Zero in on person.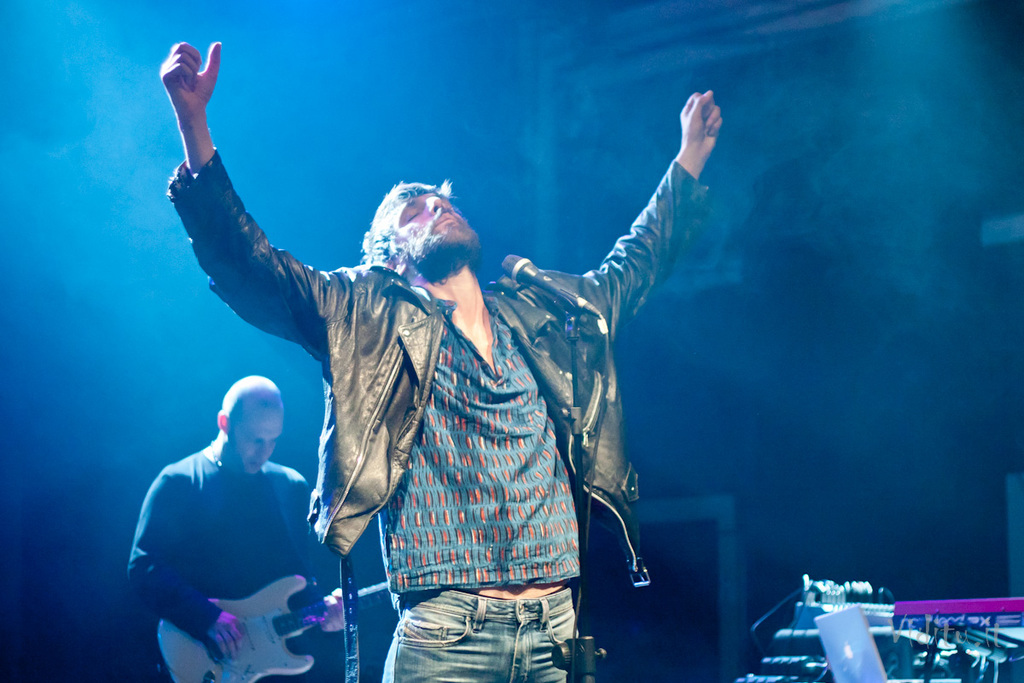
Zeroed in: [x1=163, y1=29, x2=729, y2=682].
